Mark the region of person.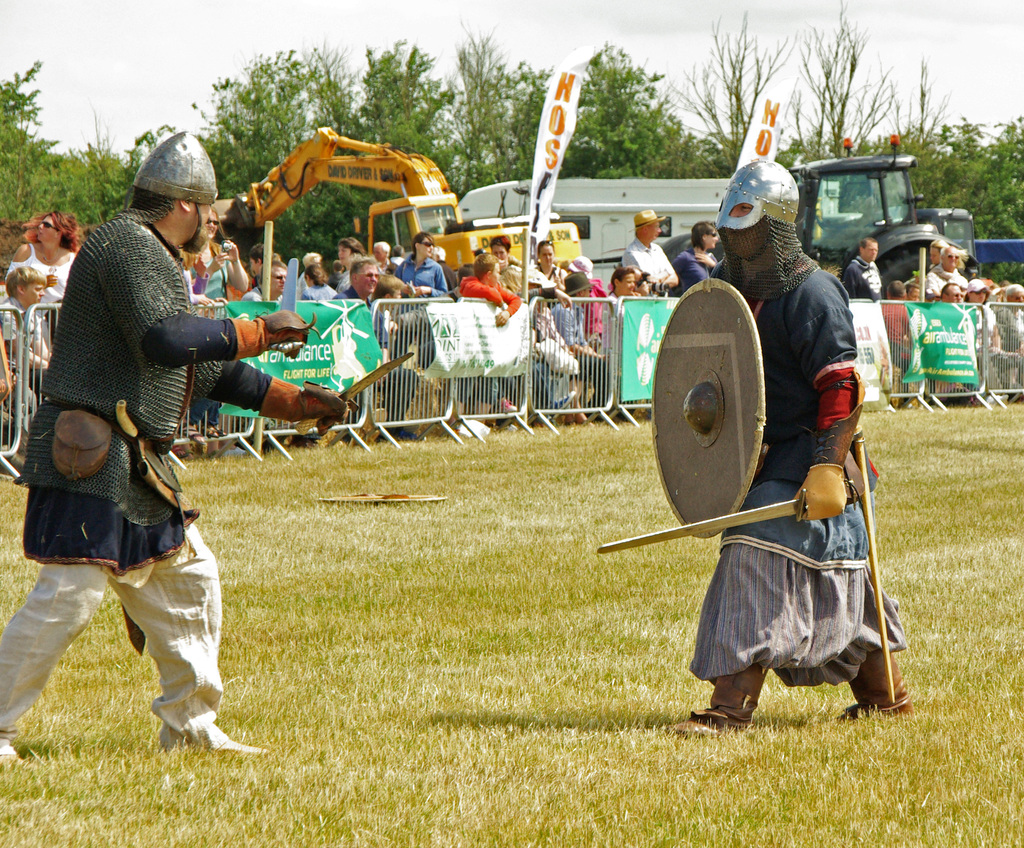
Region: box=[619, 200, 682, 296].
